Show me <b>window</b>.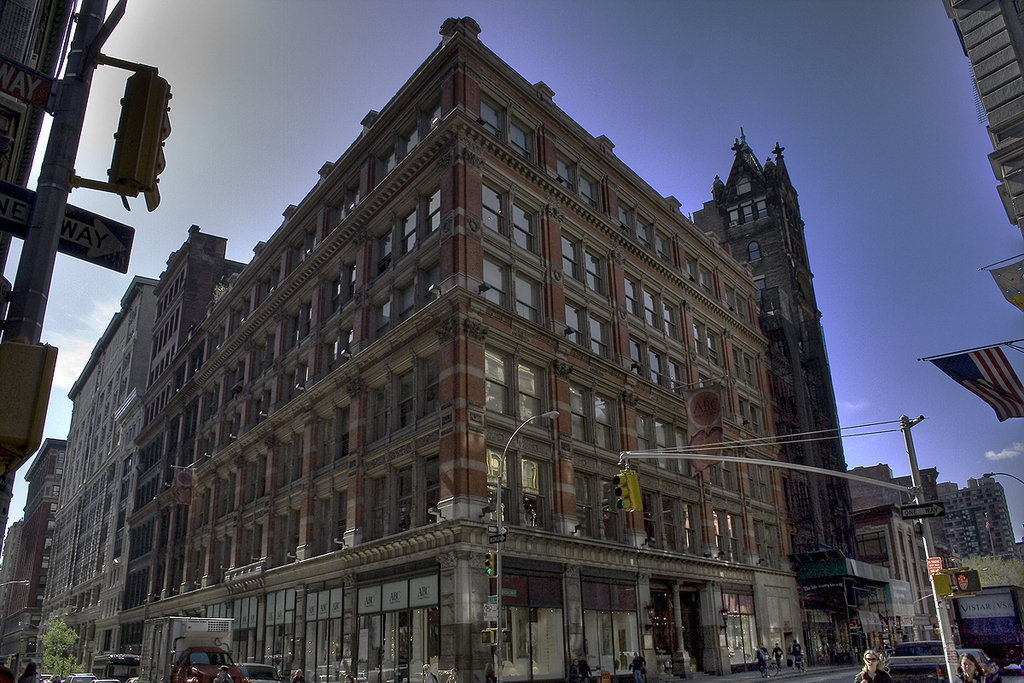
<b>window</b> is here: (x1=305, y1=487, x2=347, y2=560).
